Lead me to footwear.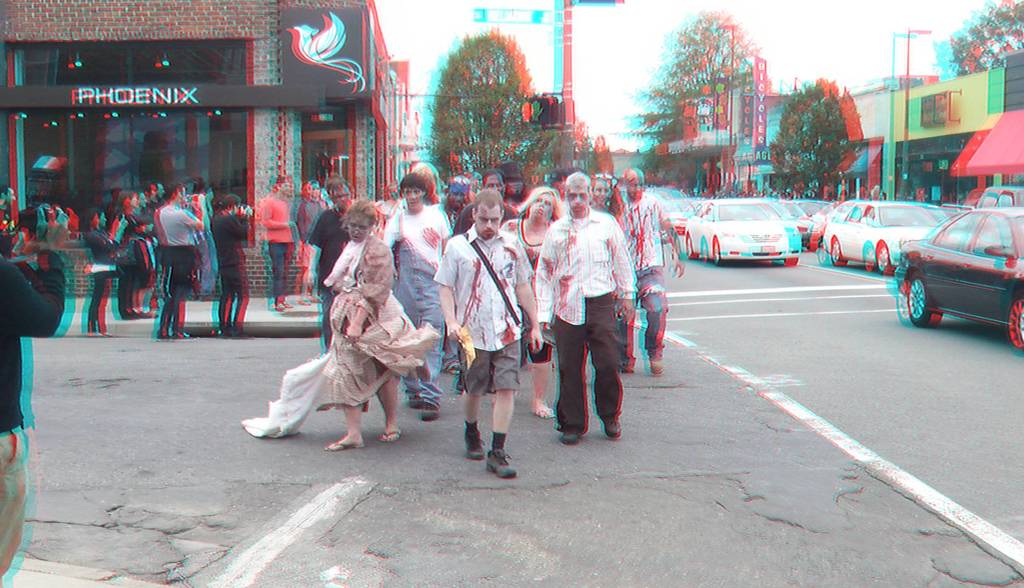
Lead to x1=296 y1=295 x2=311 y2=303.
